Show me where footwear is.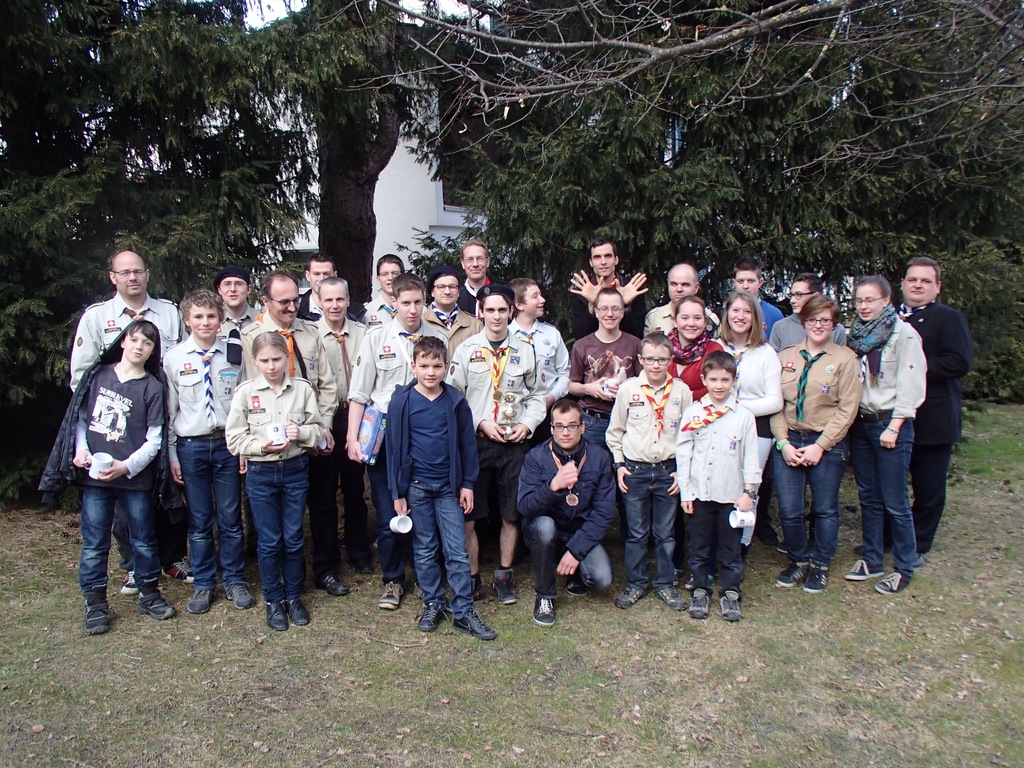
footwear is at (676, 582, 717, 616).
